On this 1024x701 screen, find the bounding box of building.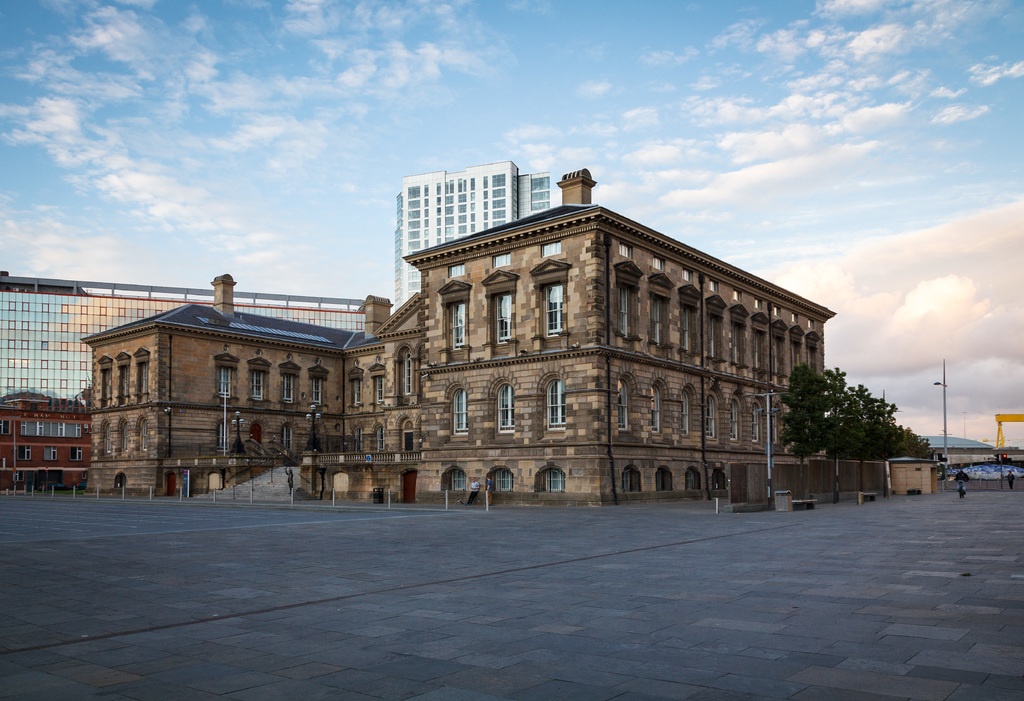
Bounding box: x1=924, y1=432, x2=1020, y2=479.
